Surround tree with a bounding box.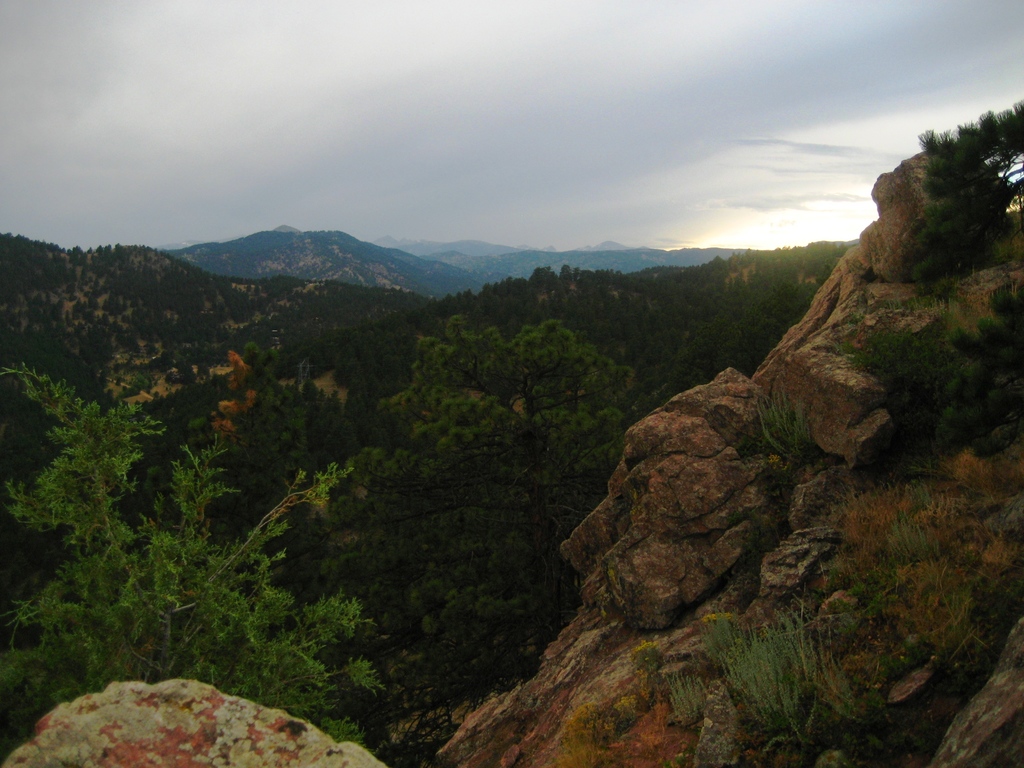
detection(0, 362, 381, 740).
